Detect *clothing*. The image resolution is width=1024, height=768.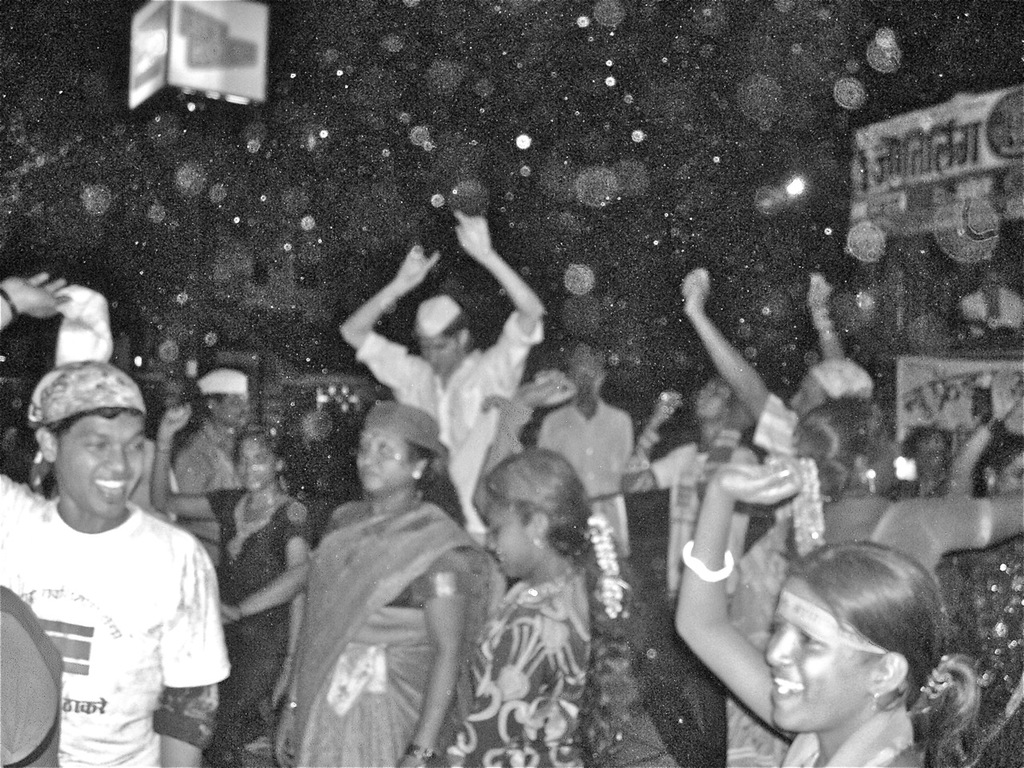
pyautogui.locateOnScreen(534, 394, 643, 494).
